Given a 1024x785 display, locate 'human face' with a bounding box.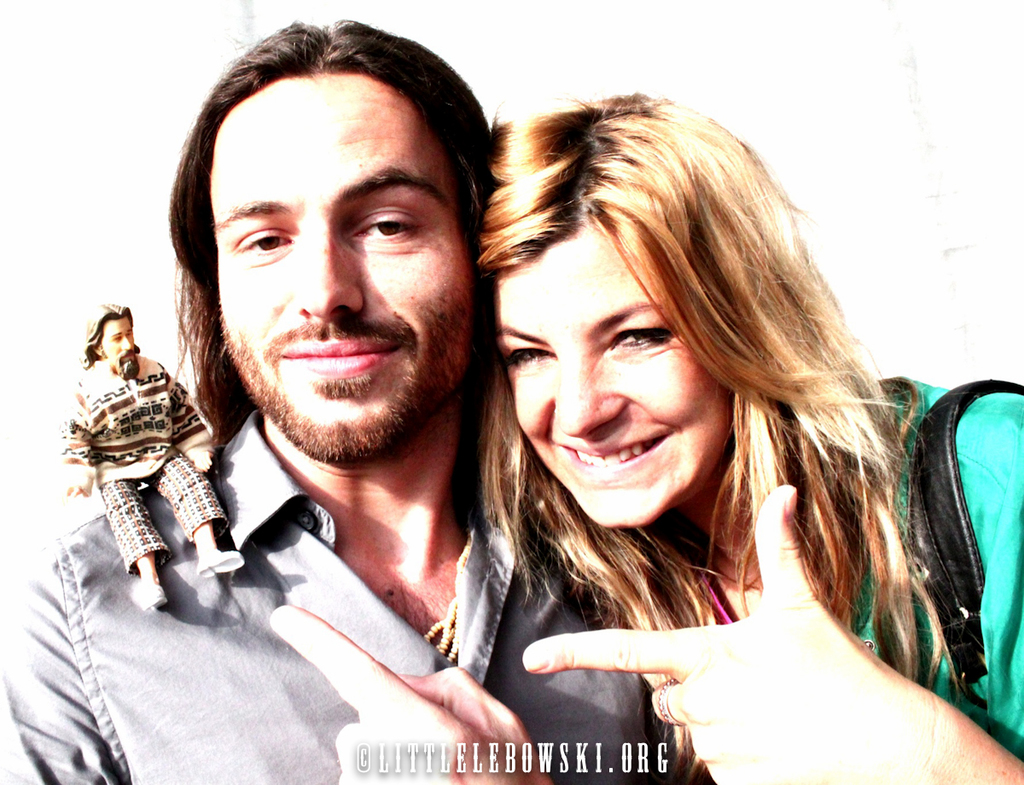
Located: 101/316/138/365.
